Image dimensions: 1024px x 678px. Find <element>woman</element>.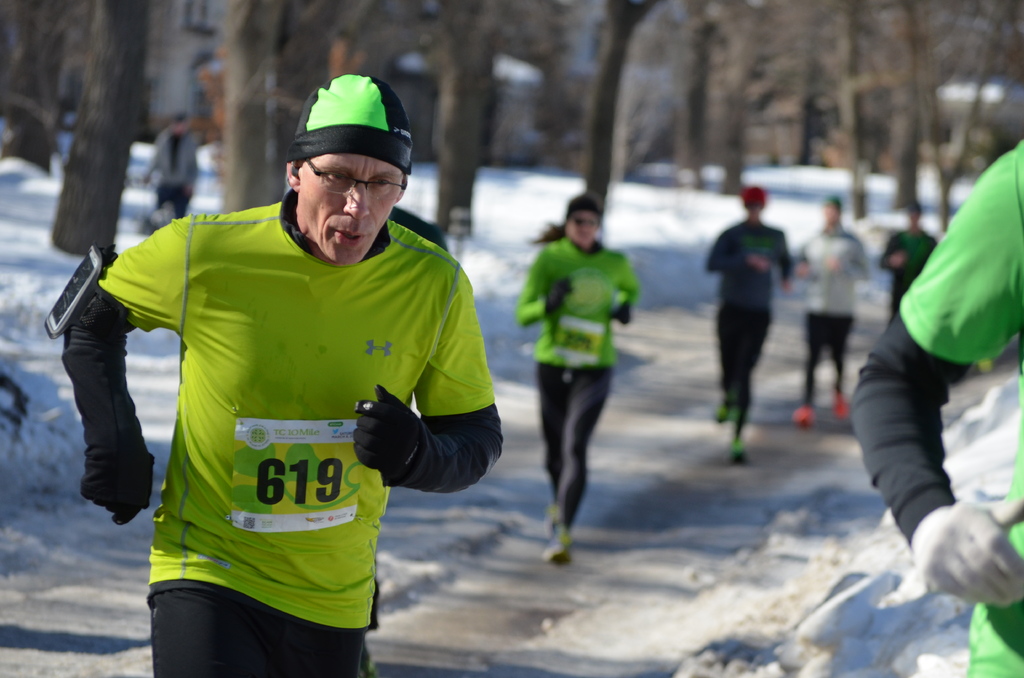
517 193 639 554.
